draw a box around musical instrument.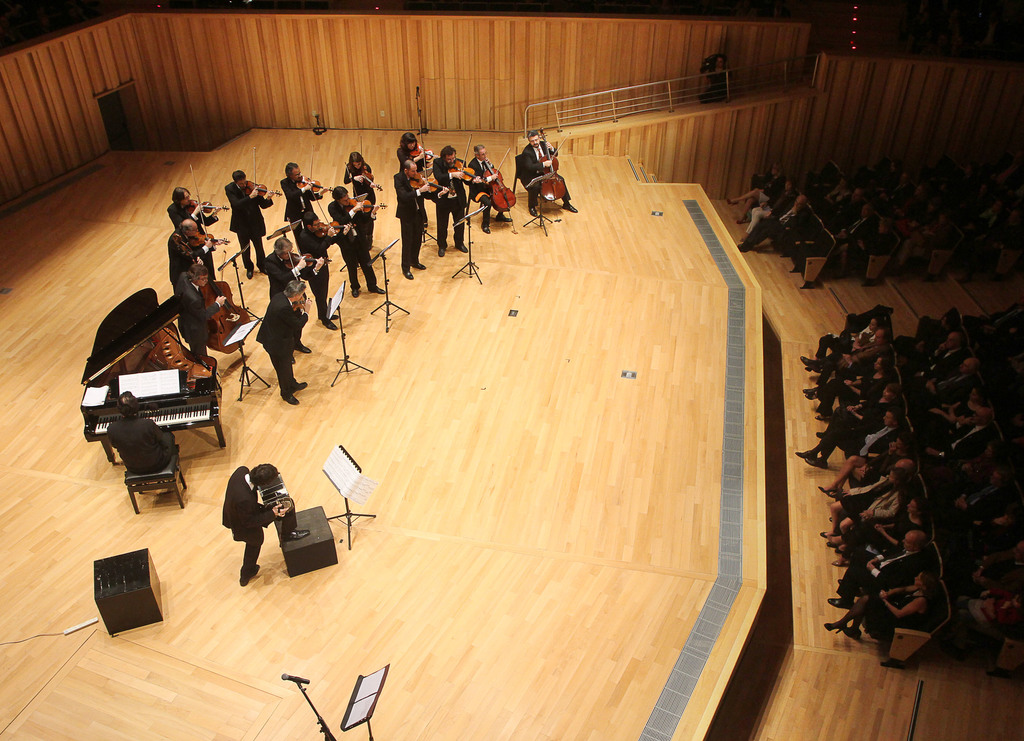
<region>538, 127, 566, 199</region>.
